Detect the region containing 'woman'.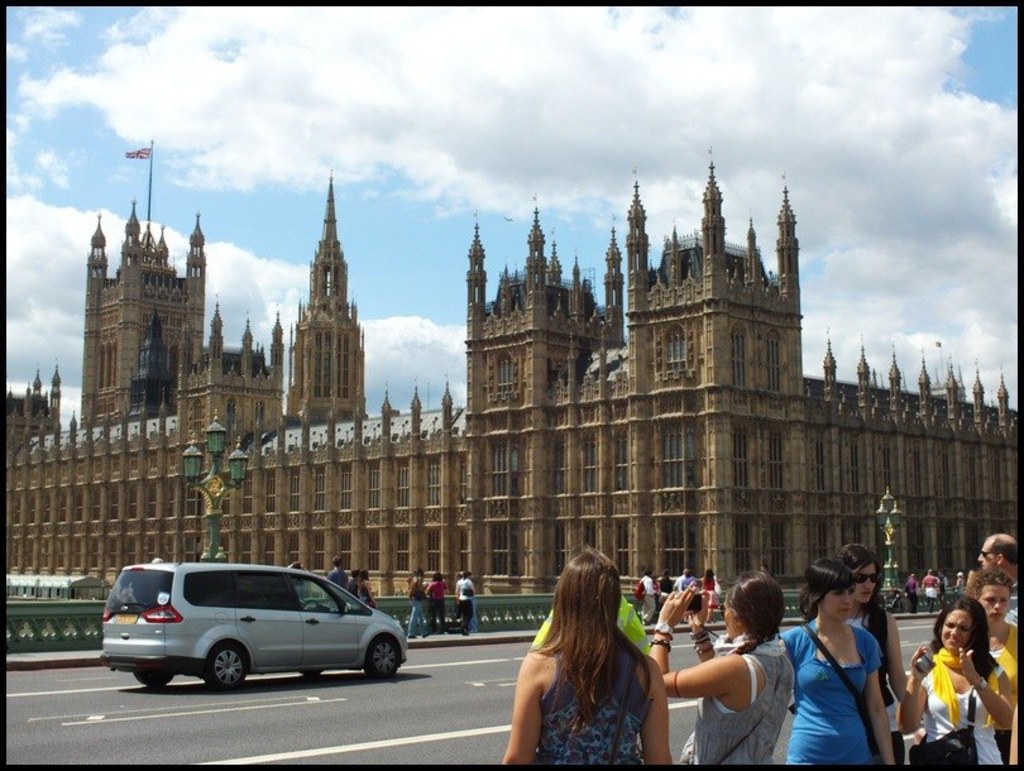
rect(838, 542, 914, 768).
